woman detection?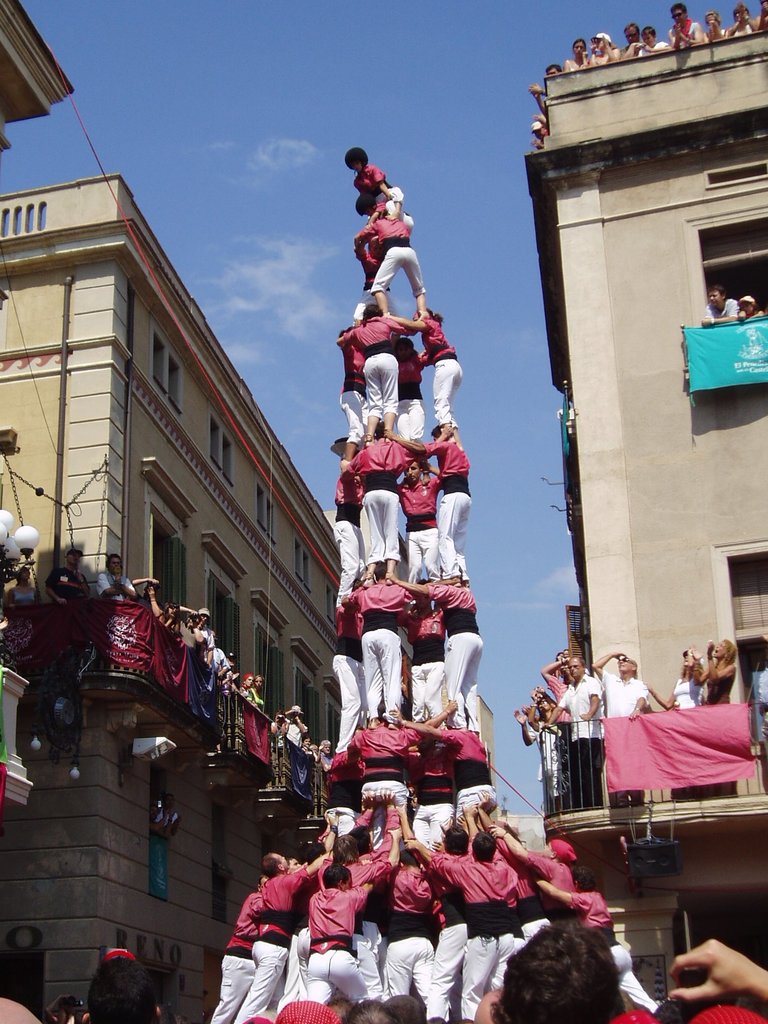
select_region(561, 34, 592, 70)
